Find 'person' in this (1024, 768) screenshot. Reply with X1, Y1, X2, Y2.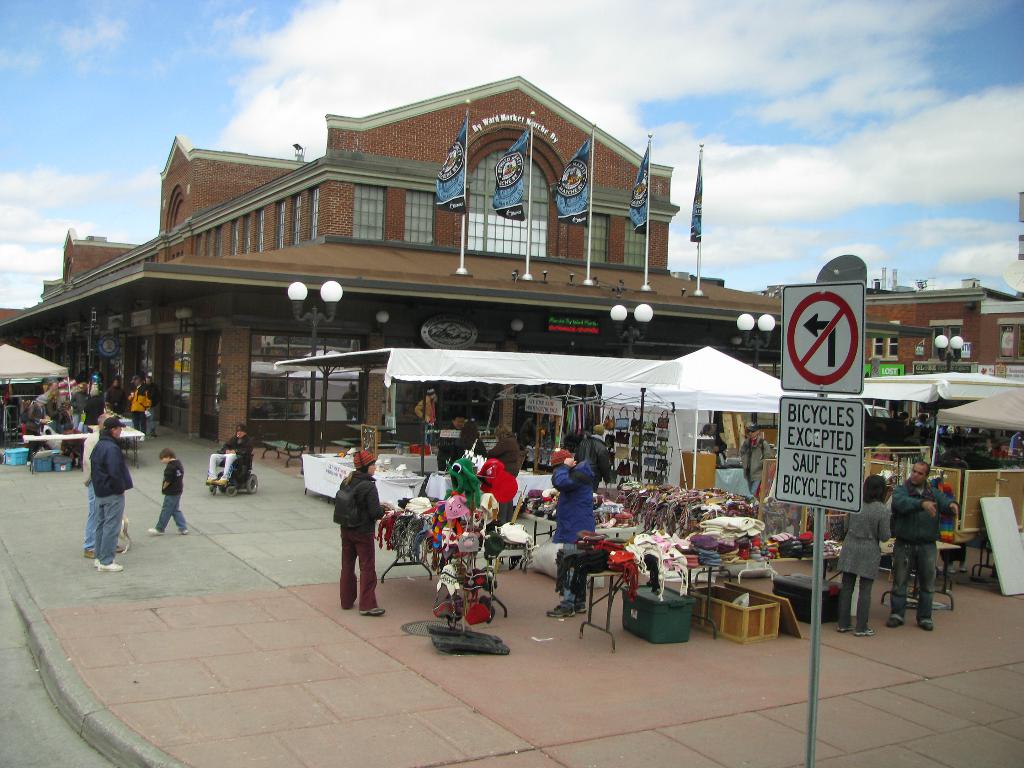
888, 461, 956, 632.
